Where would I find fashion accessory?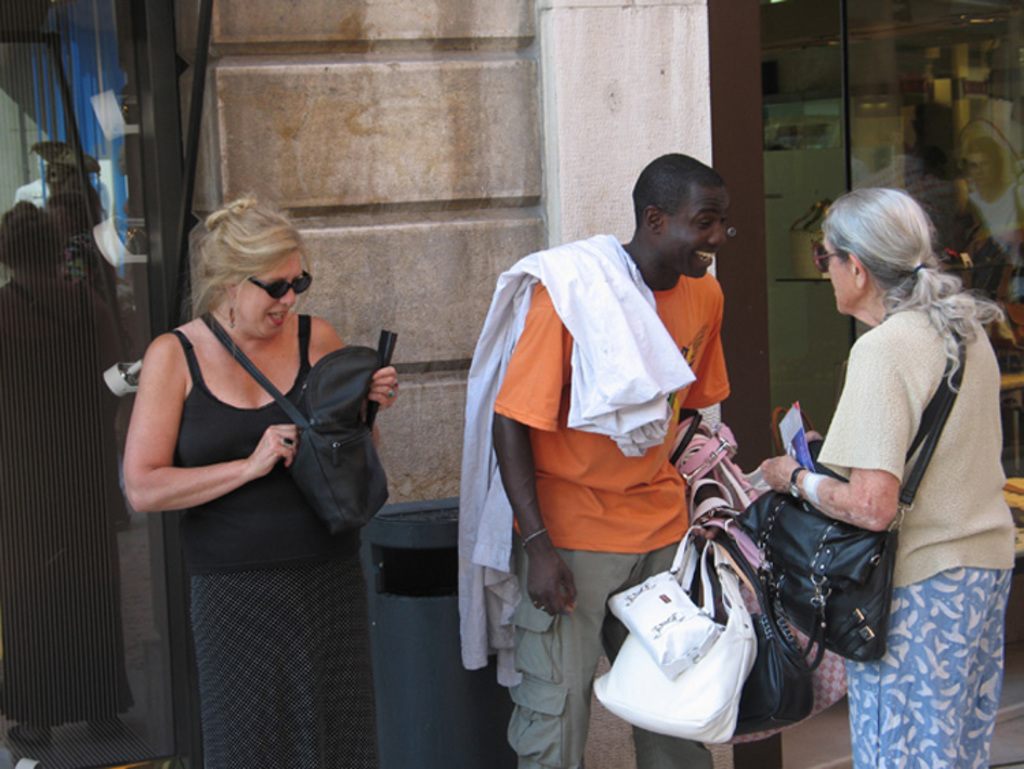
At <box>808,239,841,277</box>.
